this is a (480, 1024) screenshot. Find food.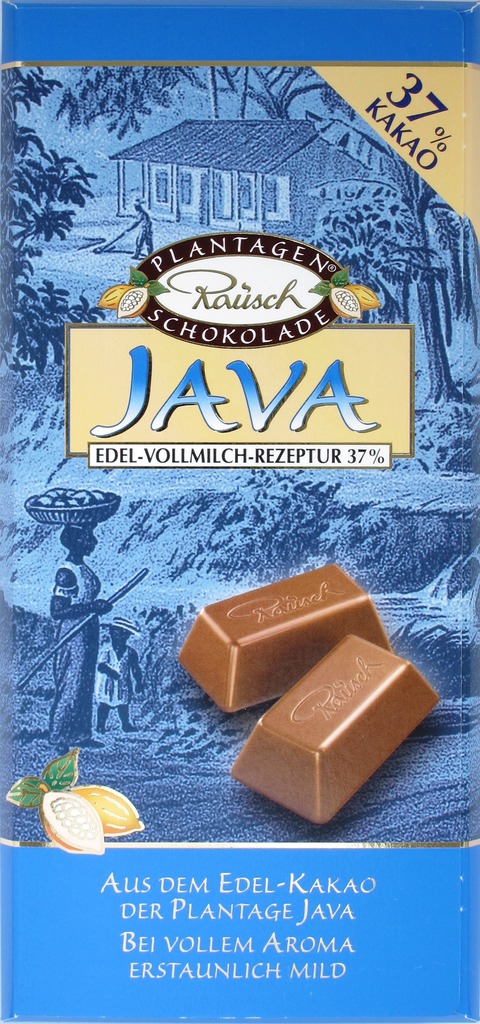
Bounding box: 331,281,381,319.
